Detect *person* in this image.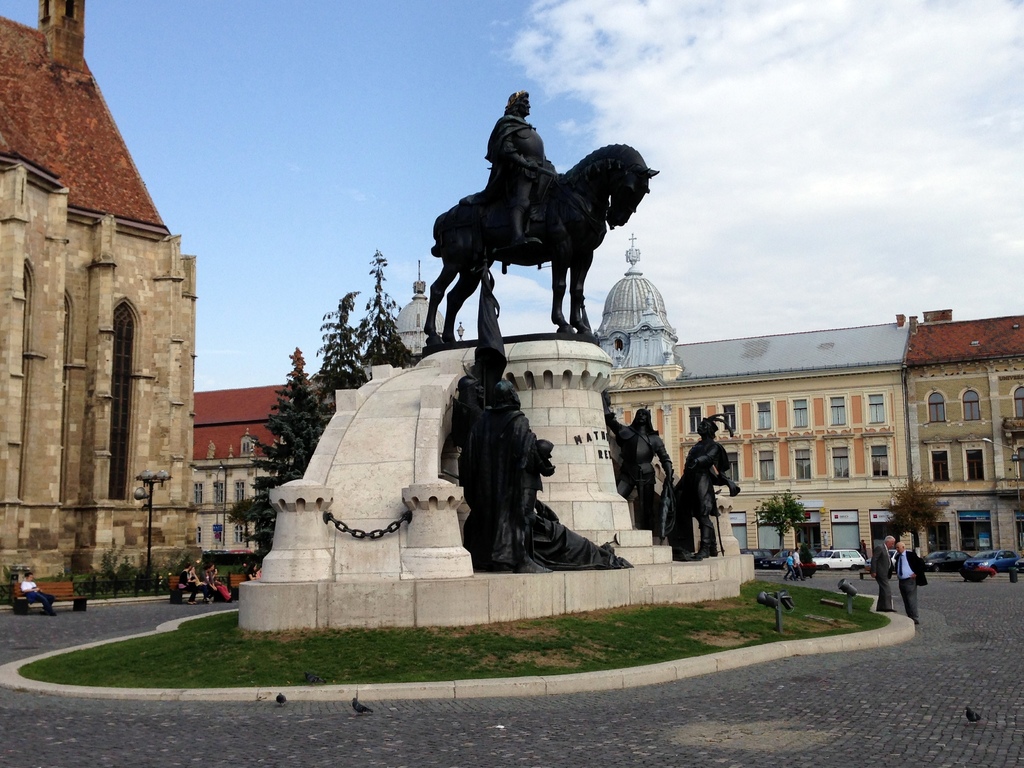
Detection: 446:365:492:449.
